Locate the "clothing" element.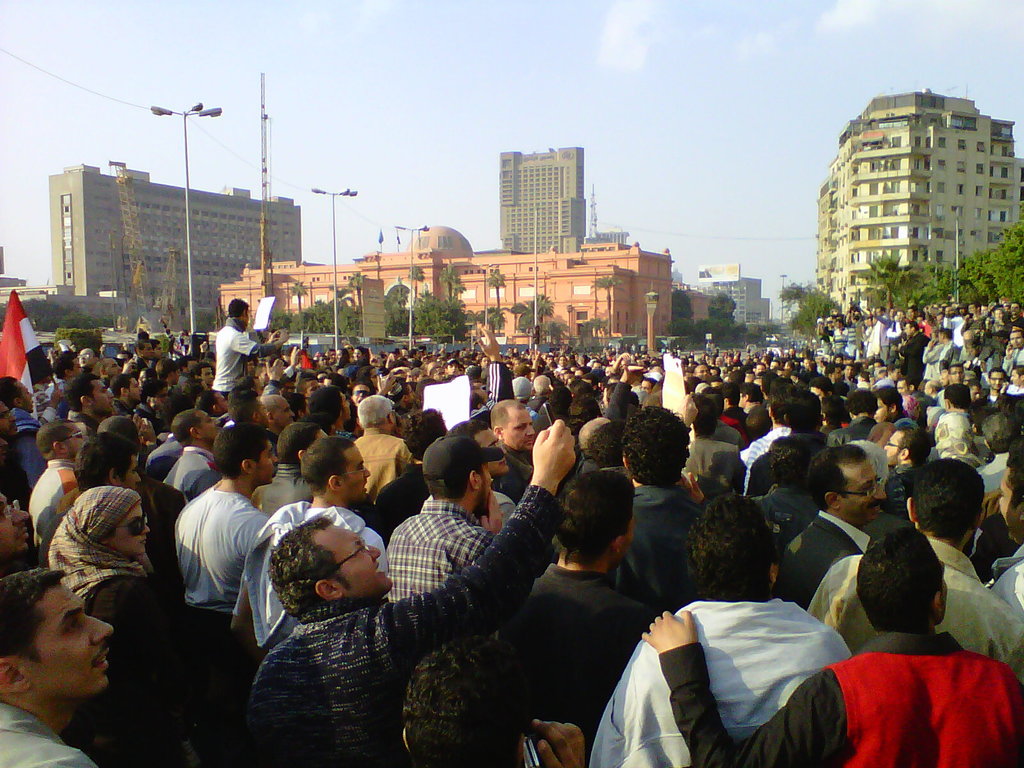
Element bbox: (176,479,283,650).
